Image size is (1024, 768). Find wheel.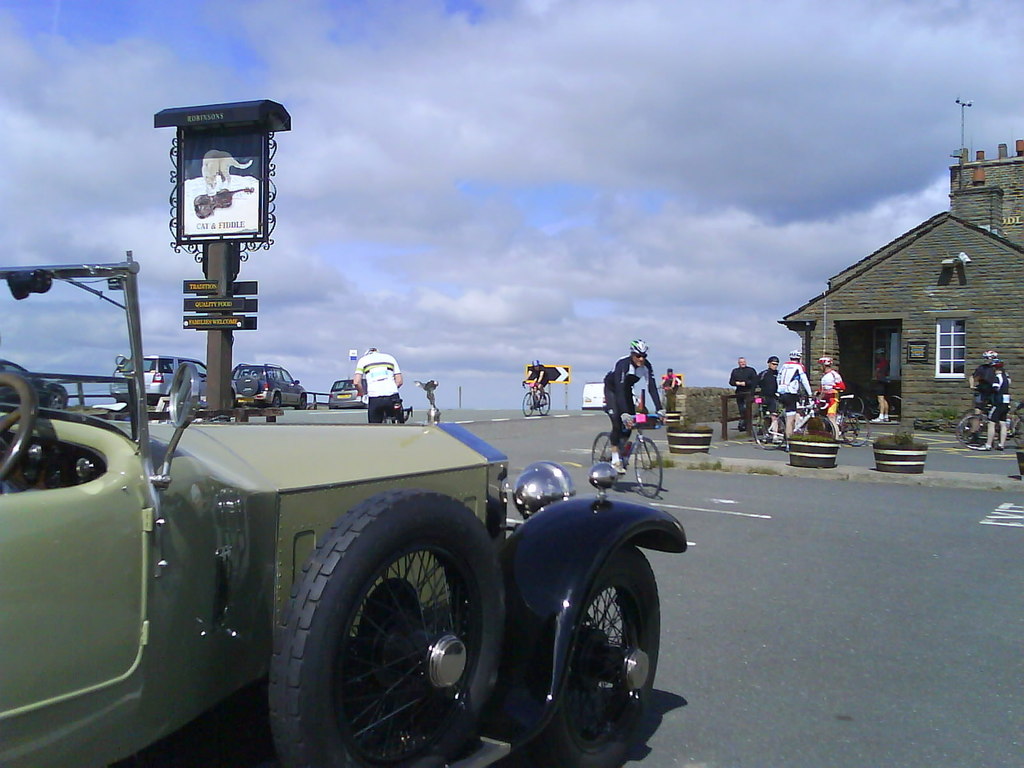
select_region(845, 413, 869, 450).
